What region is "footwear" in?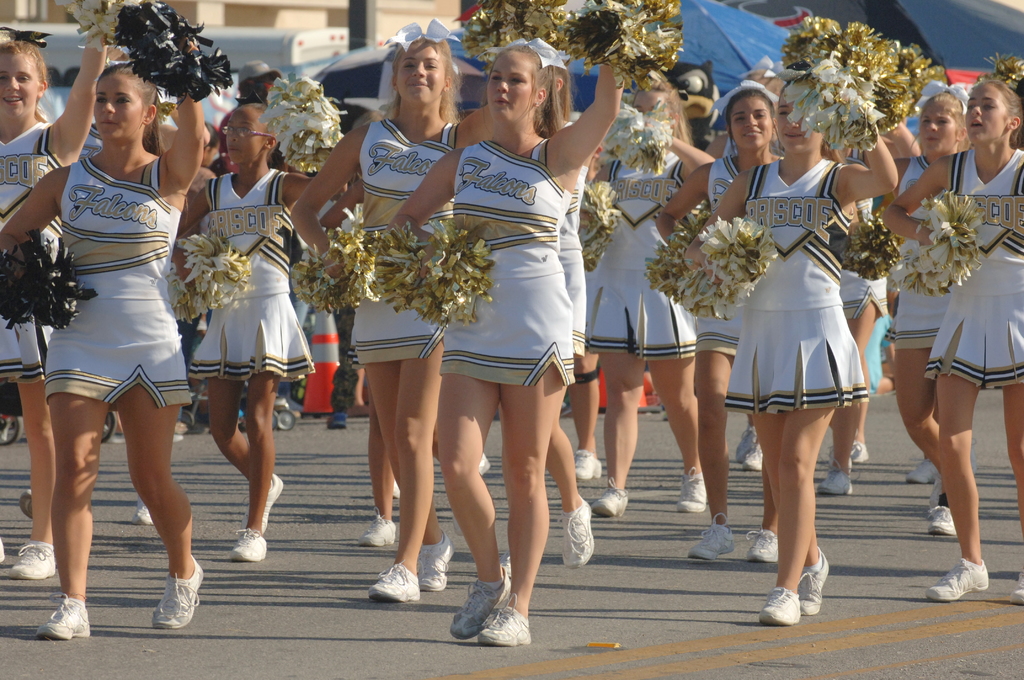
{"left": 590, "top": 476, "right": 630, "bottom": 514}.
